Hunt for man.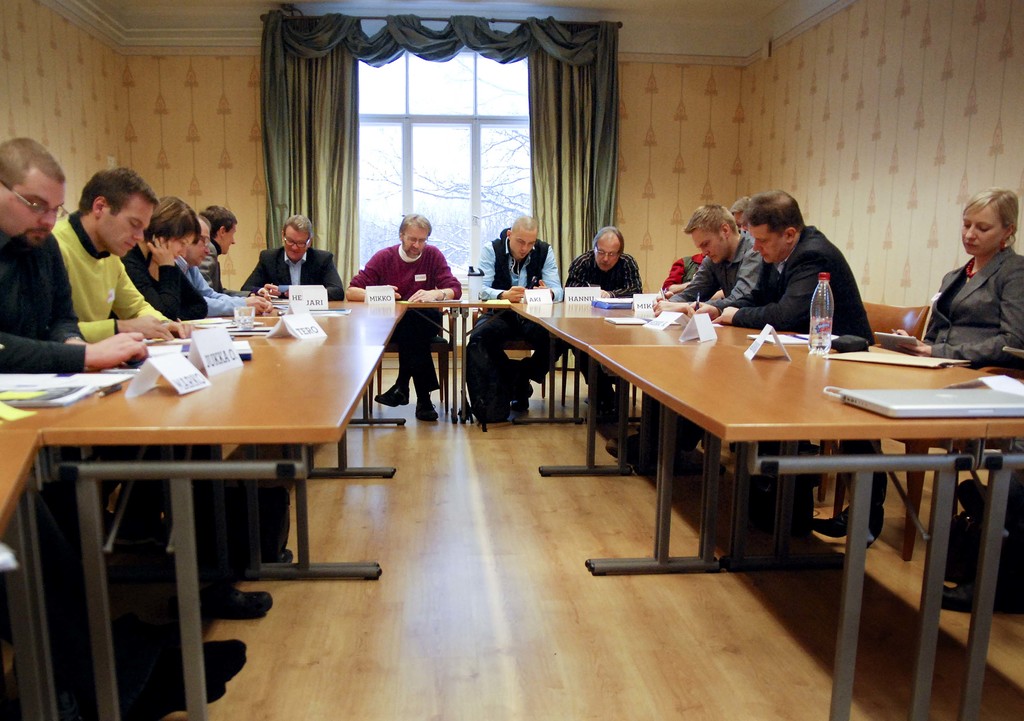
Hunted down at (199,204,270,302).
